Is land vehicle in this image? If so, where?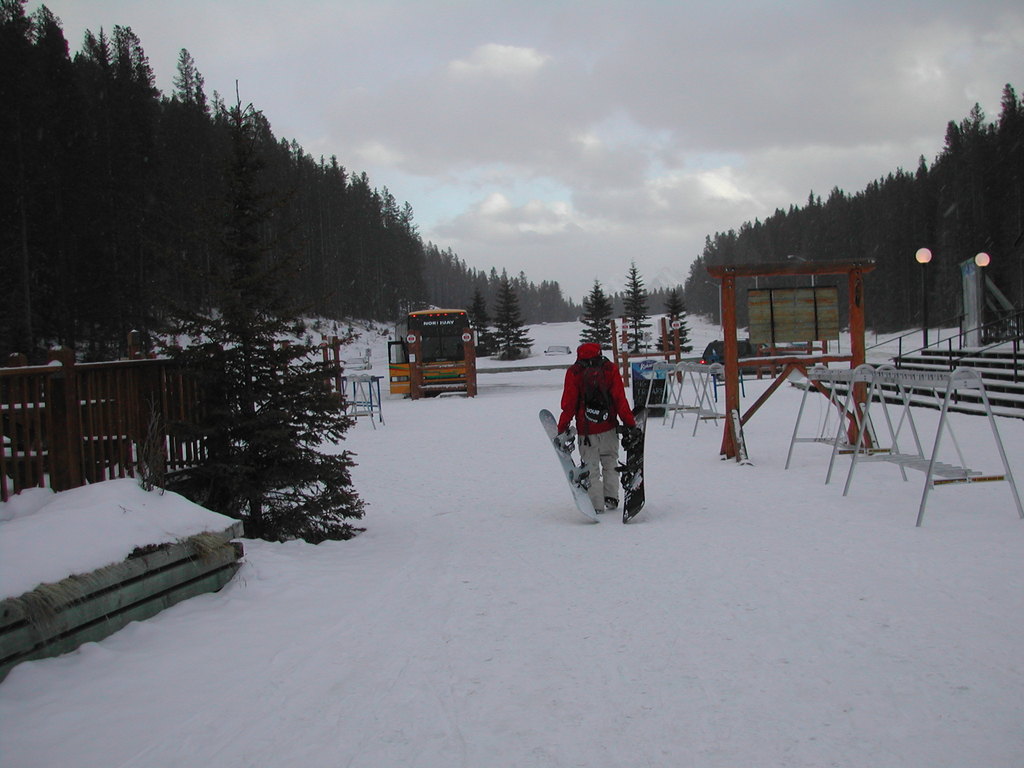
Yes, at [384,313,491,408].
